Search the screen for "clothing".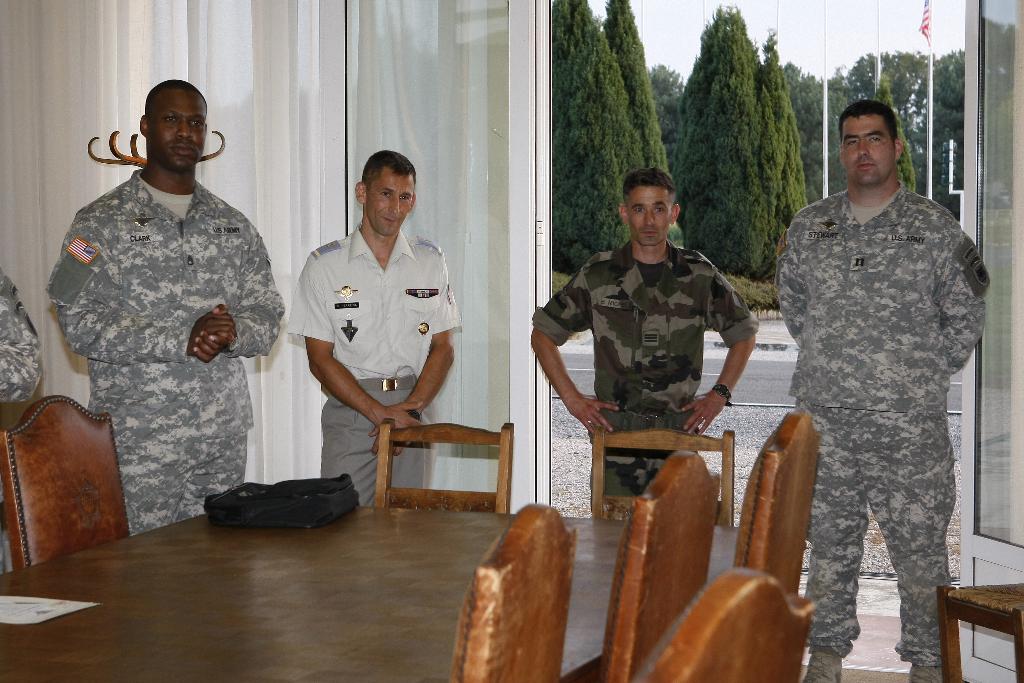
Found at bbox=[769, 113, 995, 659].
